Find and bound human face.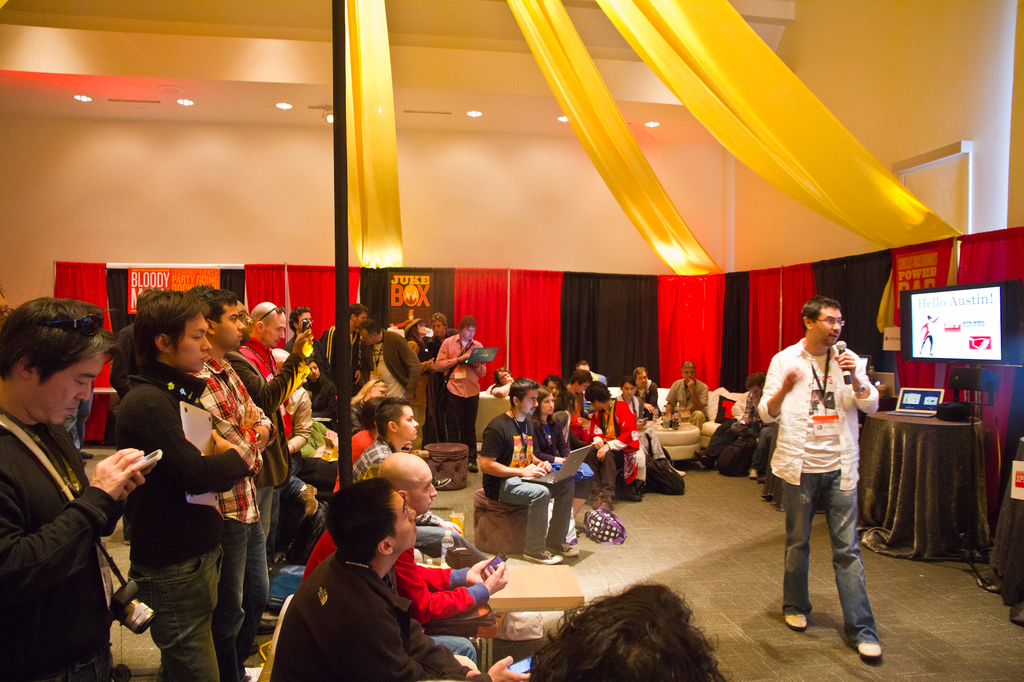
Bound: rect(541, 394, 554, 415).
